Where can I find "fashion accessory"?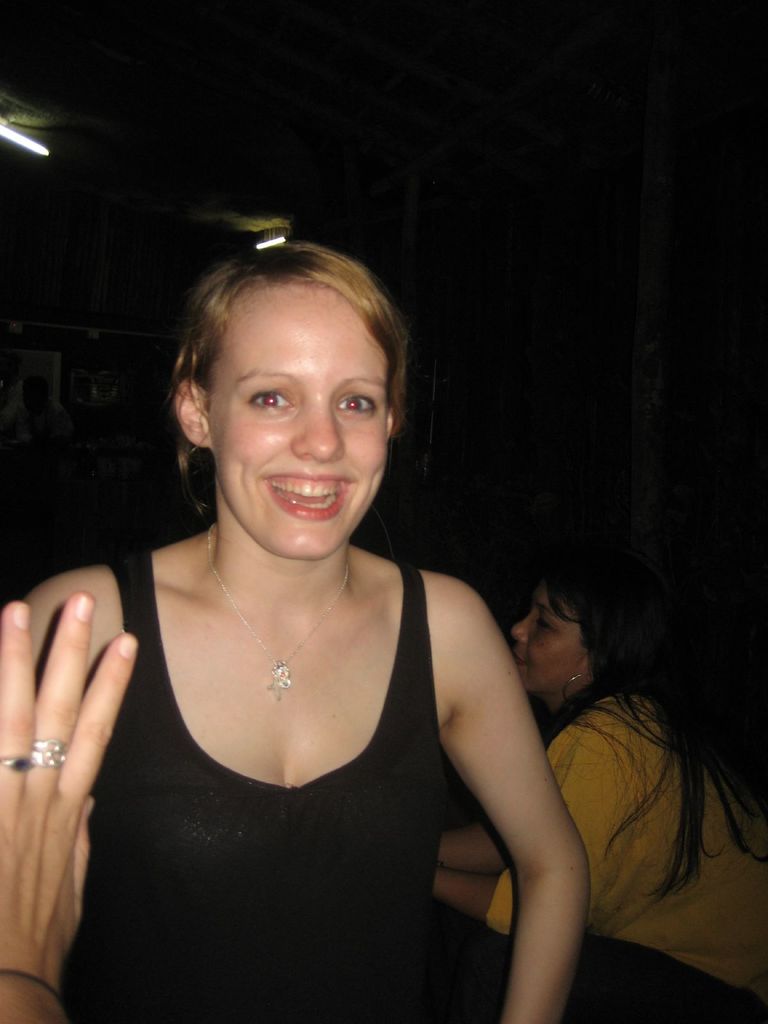
You can find it at select_region(31, 741, 65, 767).
